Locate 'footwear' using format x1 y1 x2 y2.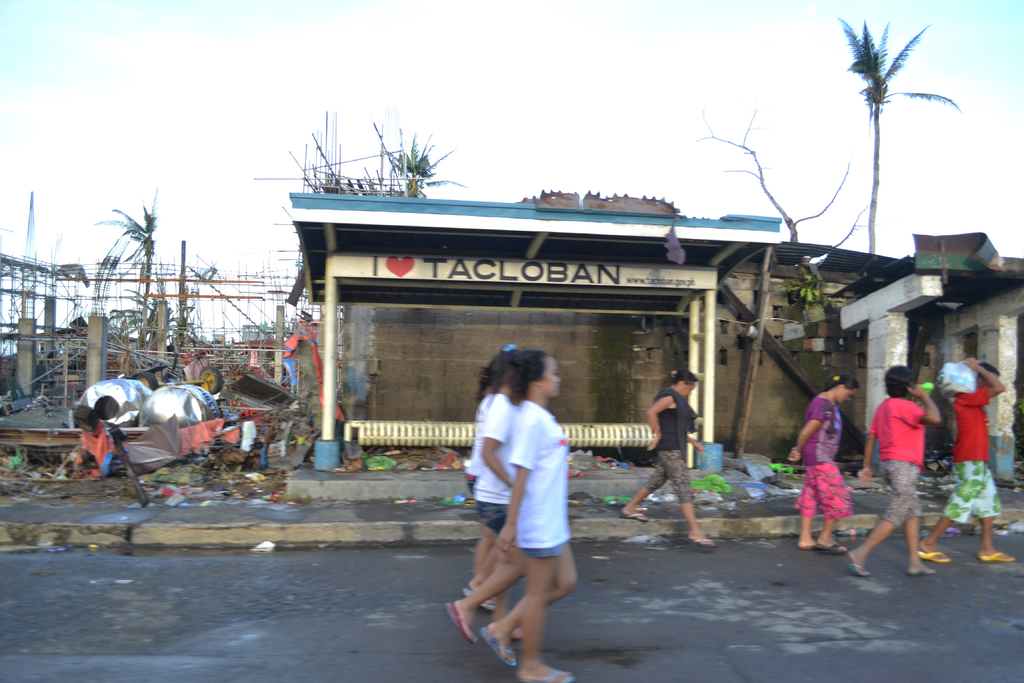
979 546 1014 564.
